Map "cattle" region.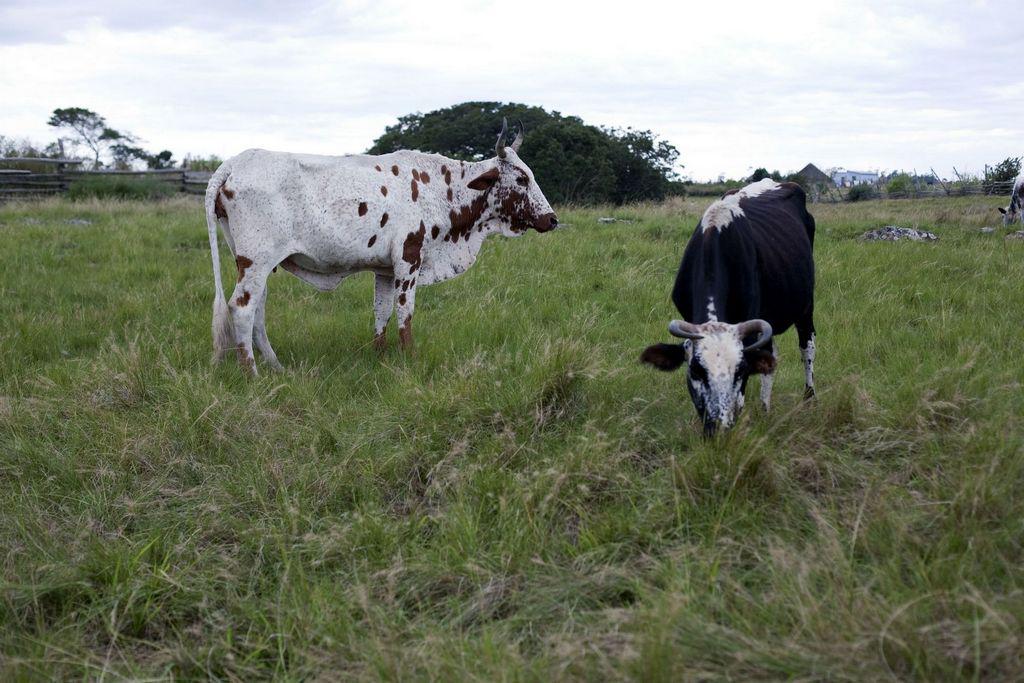
Mapped to [left=636, top=172, right=820, bottom=446].
